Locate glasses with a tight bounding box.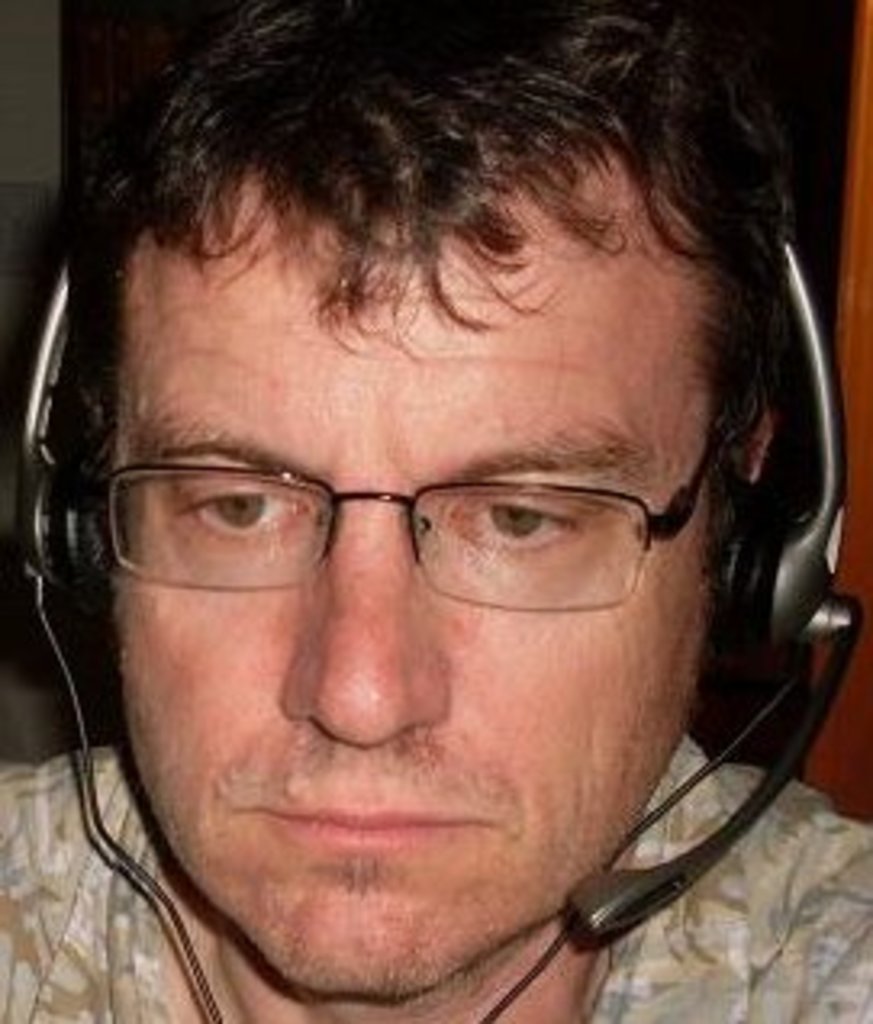
[90, 435, 715, 612].
